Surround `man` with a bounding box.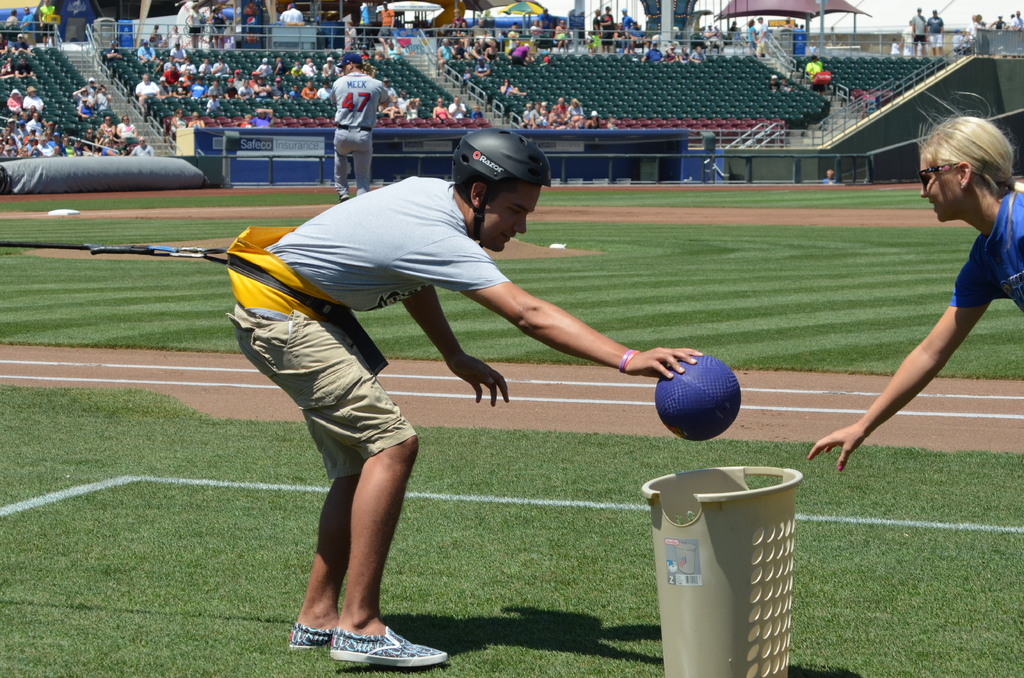
bbox(170, 24, 183, 47).
